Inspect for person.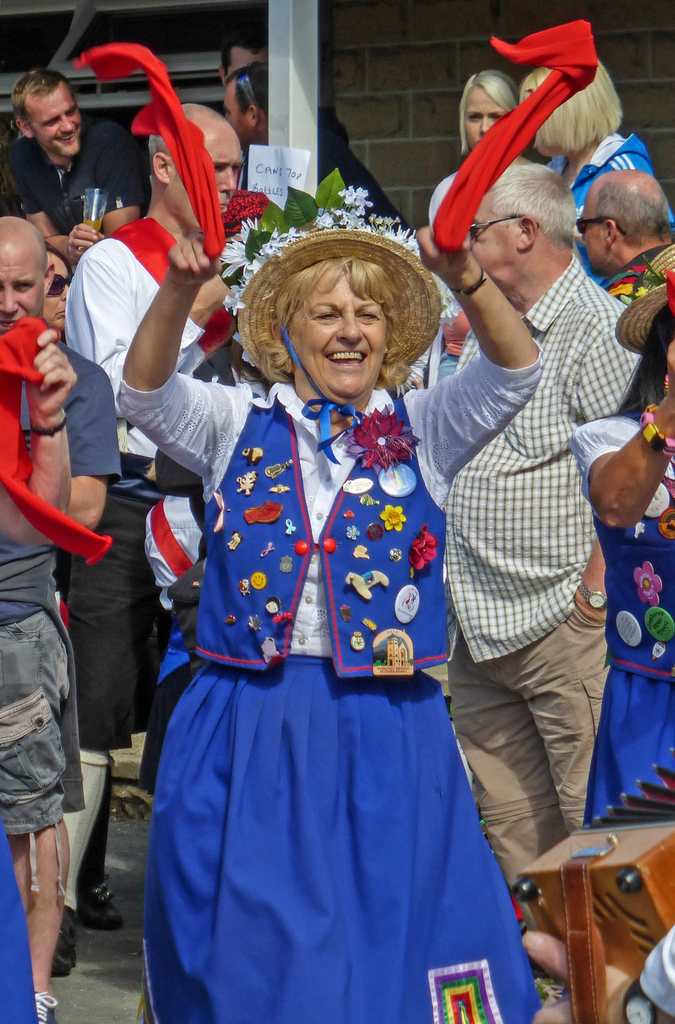
Inspection: l=3, t=61, r=118, b=259.
